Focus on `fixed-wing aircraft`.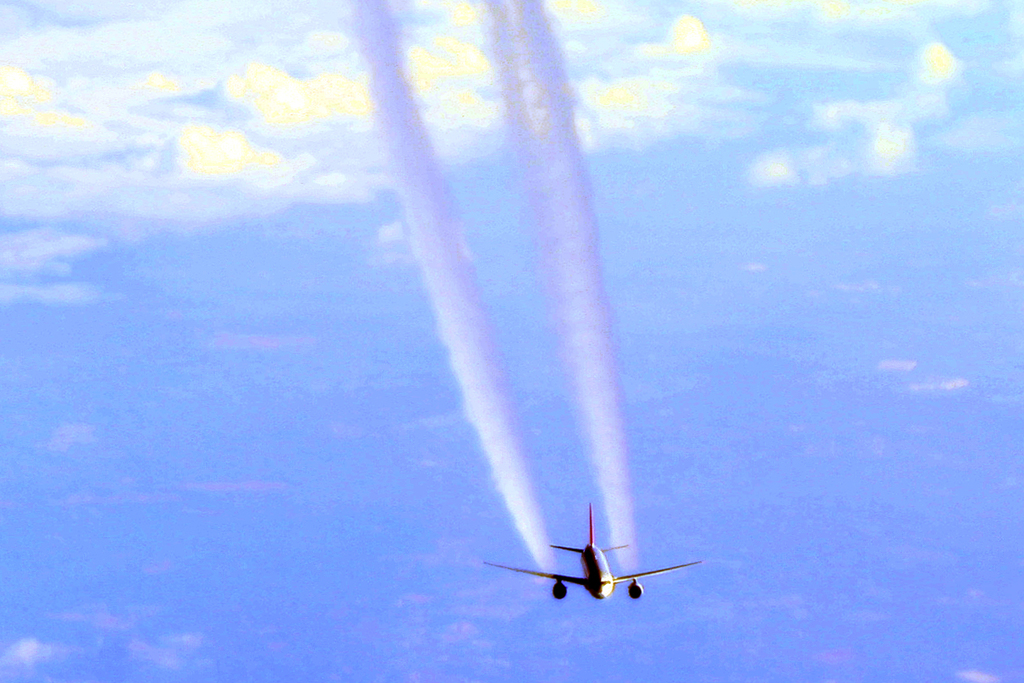
Focused at bbox(481, 499, 707, 599).
